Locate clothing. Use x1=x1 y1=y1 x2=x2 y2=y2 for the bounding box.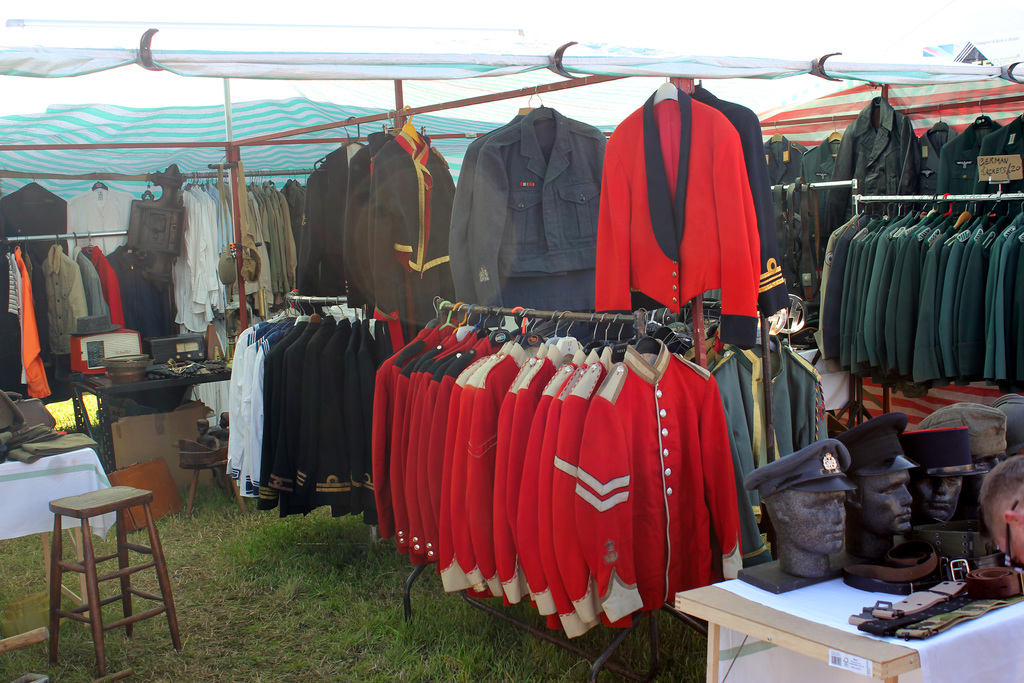
x1=443 y1=100 x2=598 y2=310.
